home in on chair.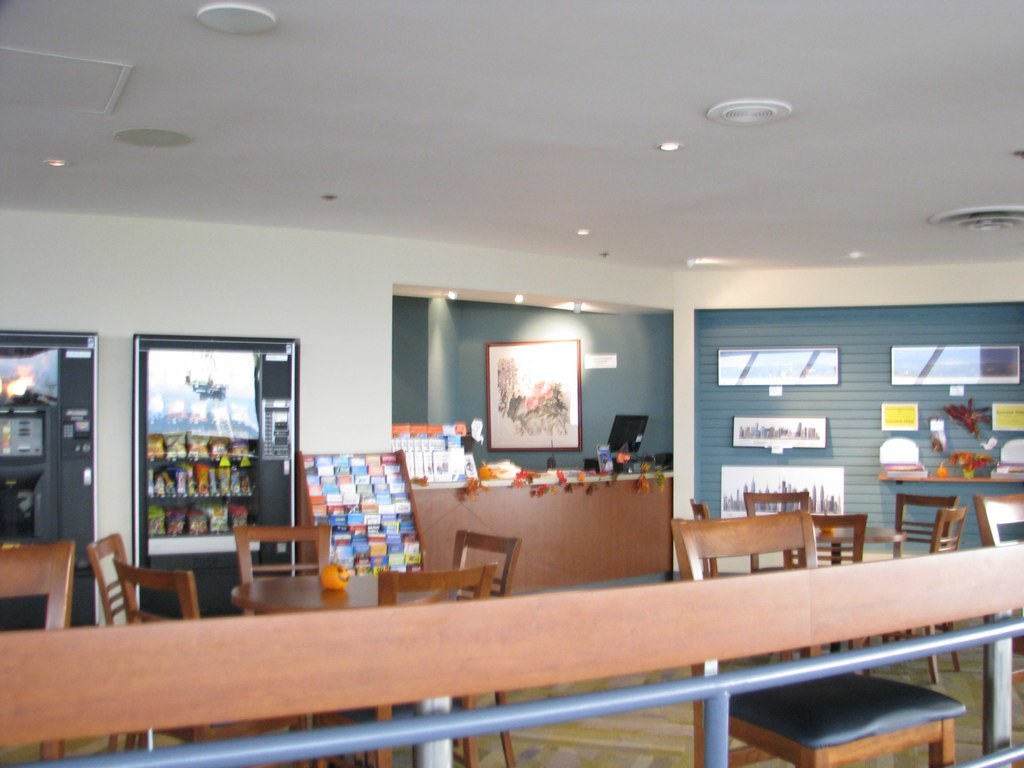
Homed in at box(868, 503, 979, 690).
